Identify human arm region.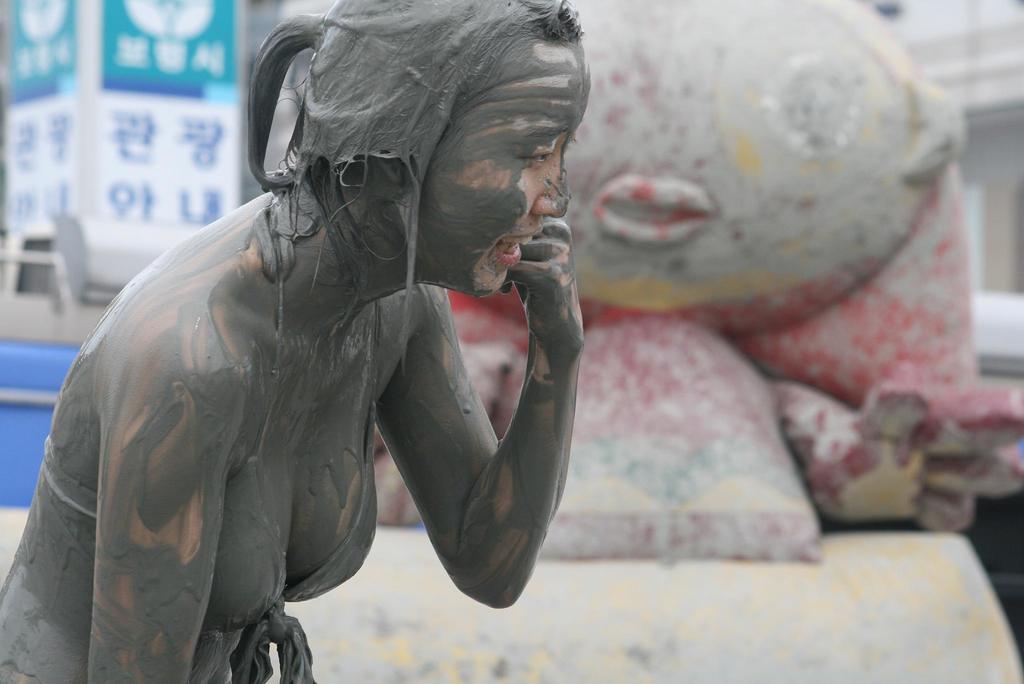
Region: crop(372, 215, 582, 613).
